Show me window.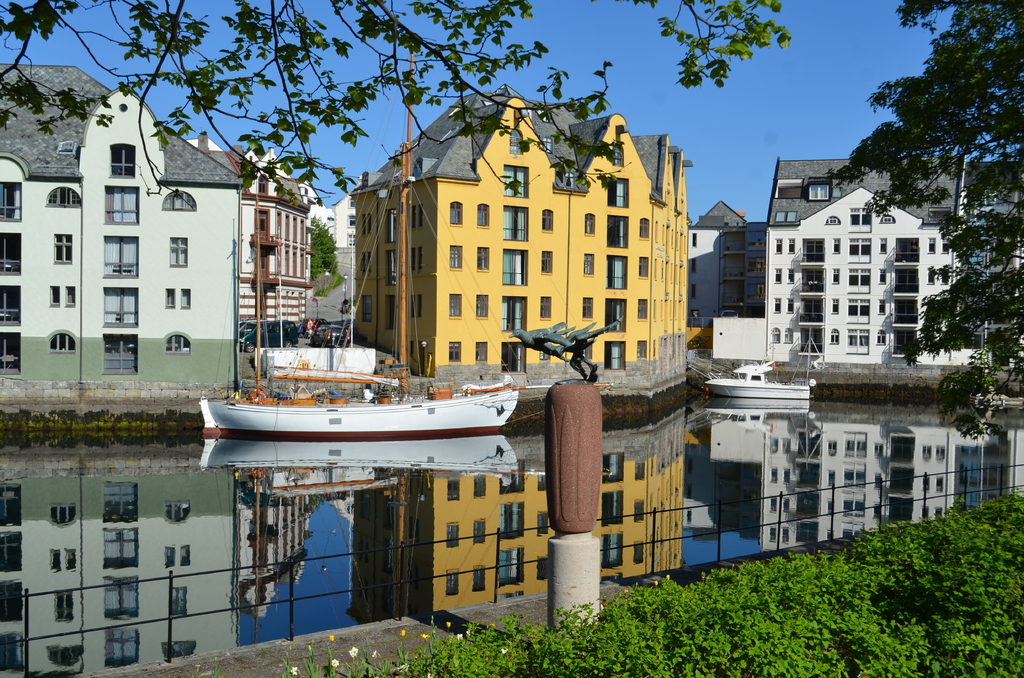
window is here: 602,342,626,371.
